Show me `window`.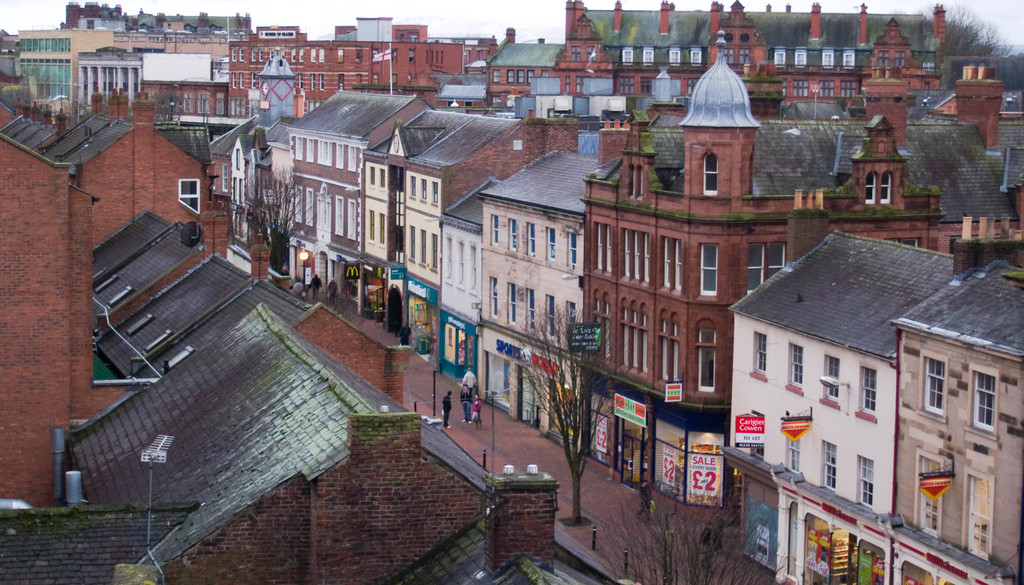
`window` is here: rect(525, 219, 538, 260).
